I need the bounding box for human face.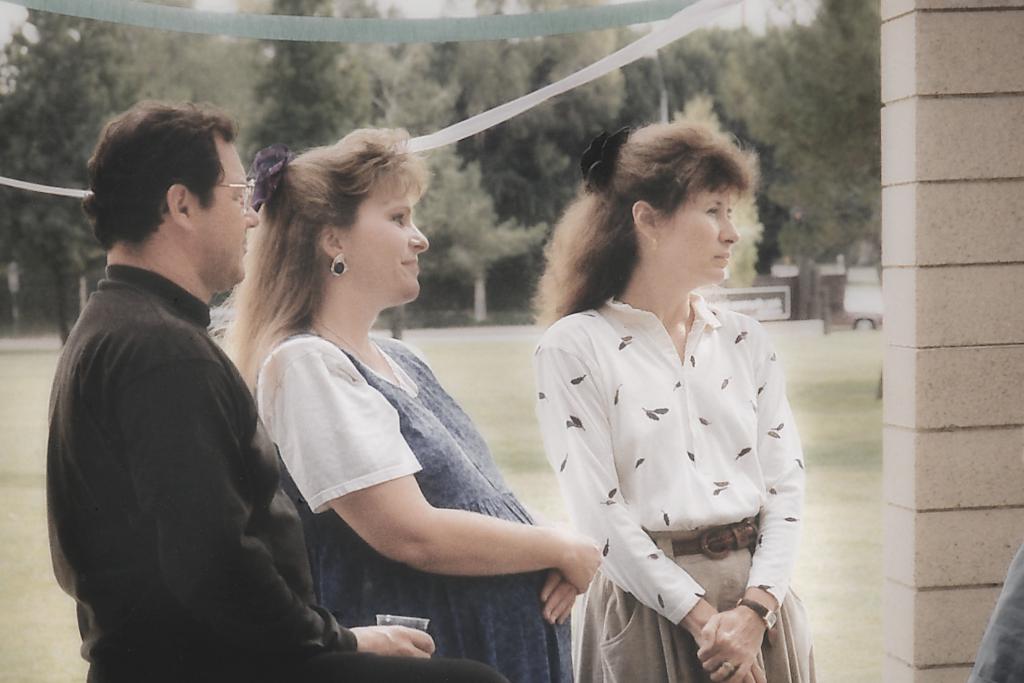
Here it is: {"x1": 655, "y1": 185, "x2": 742, "y2": 283}.
